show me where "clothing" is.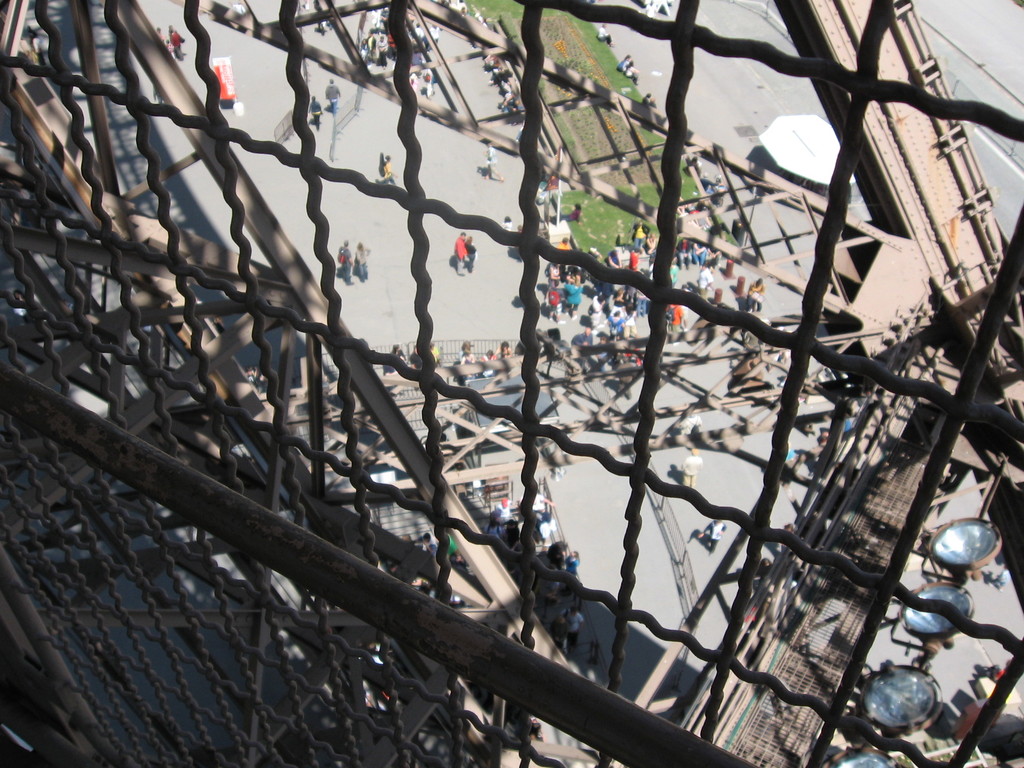
"clothing" is at (323, 83, 340, 115).
